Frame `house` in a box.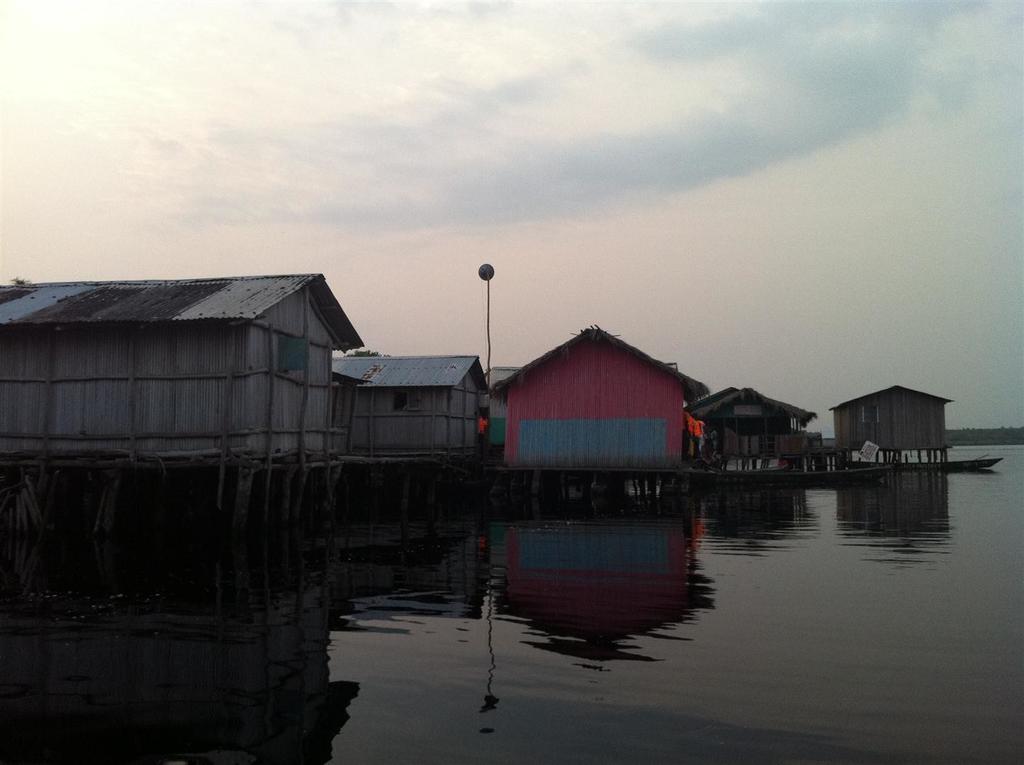
select_region(332, 357, 485, 453).
